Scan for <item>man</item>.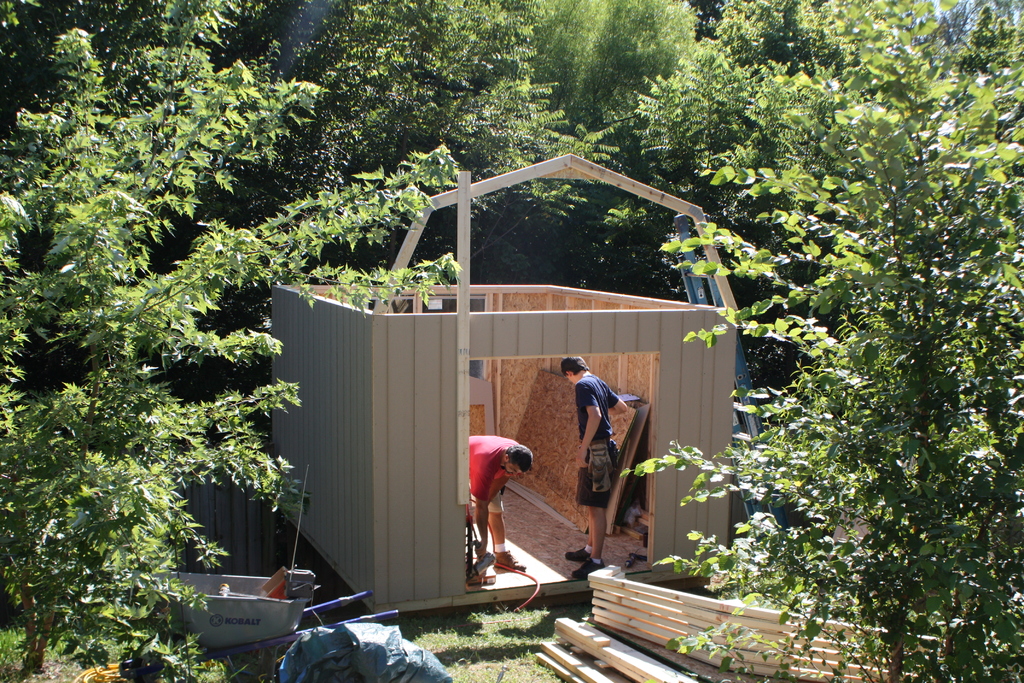
Scan result: box(467, 436, 535, 572).
